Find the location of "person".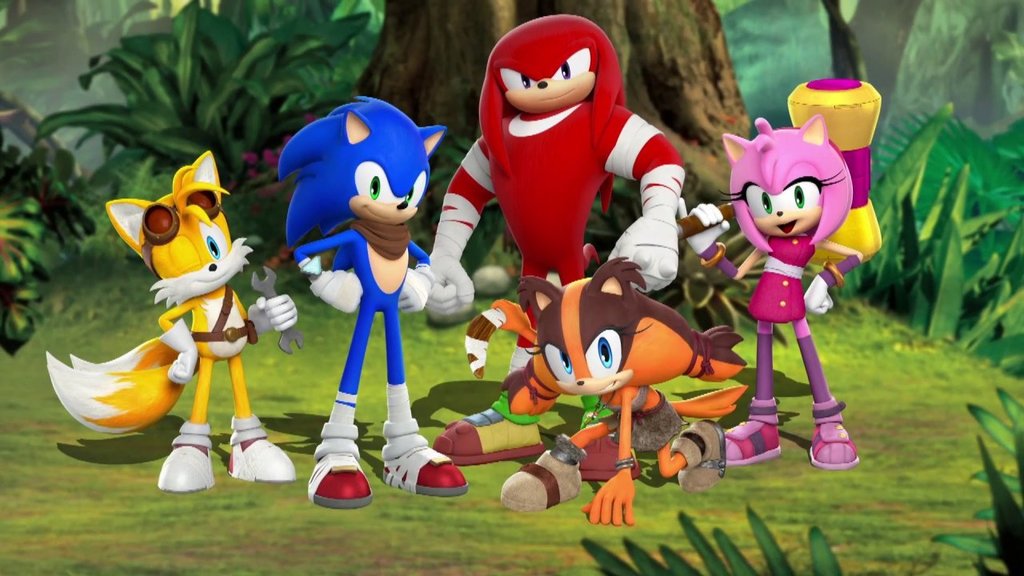
Location: <region>278, 94, 470, 513</region>.
